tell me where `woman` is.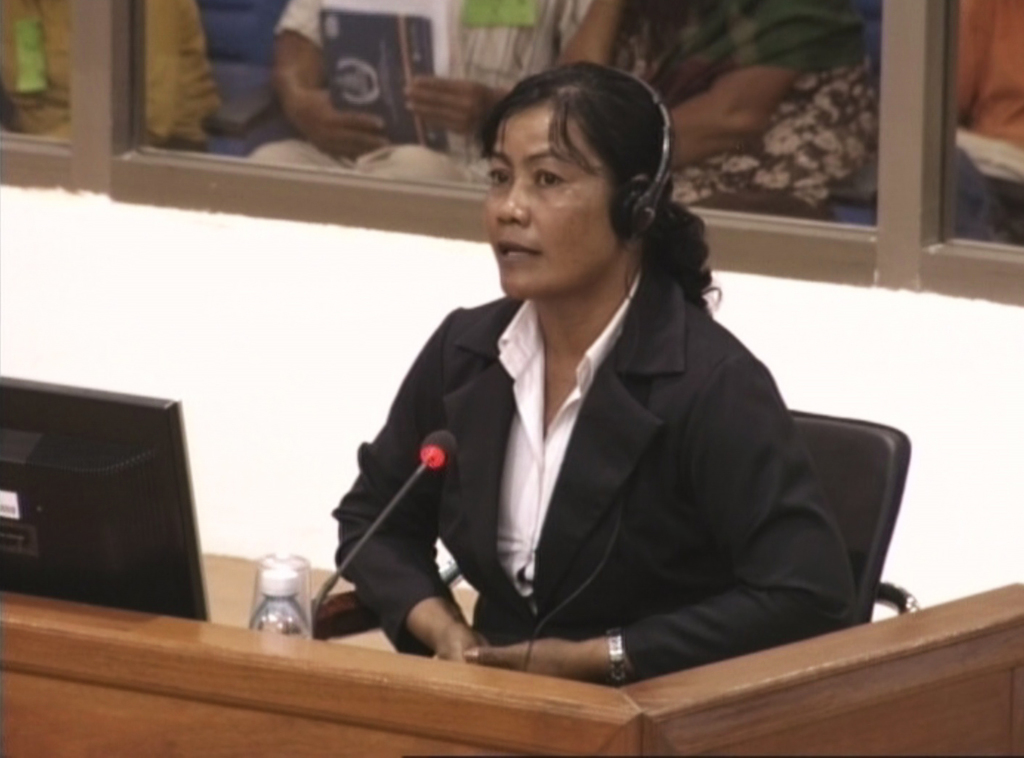
`woman` is at 312, 95, 875, 704.
